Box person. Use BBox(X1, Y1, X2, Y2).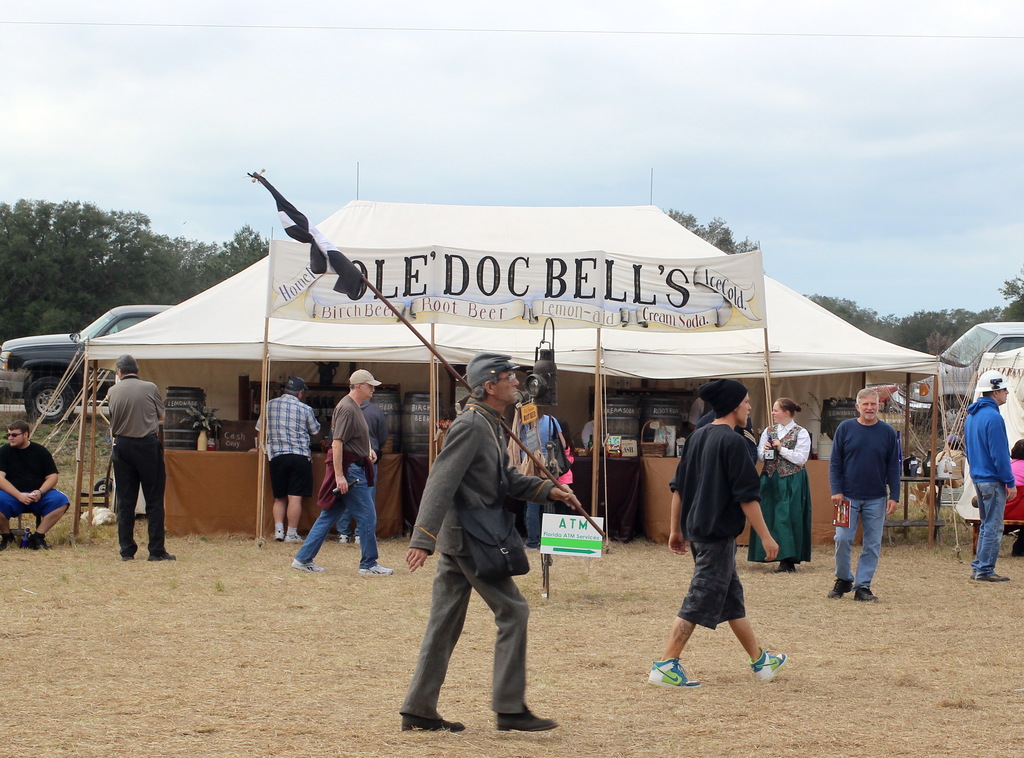
BBox(514, 405, 565, 552).
